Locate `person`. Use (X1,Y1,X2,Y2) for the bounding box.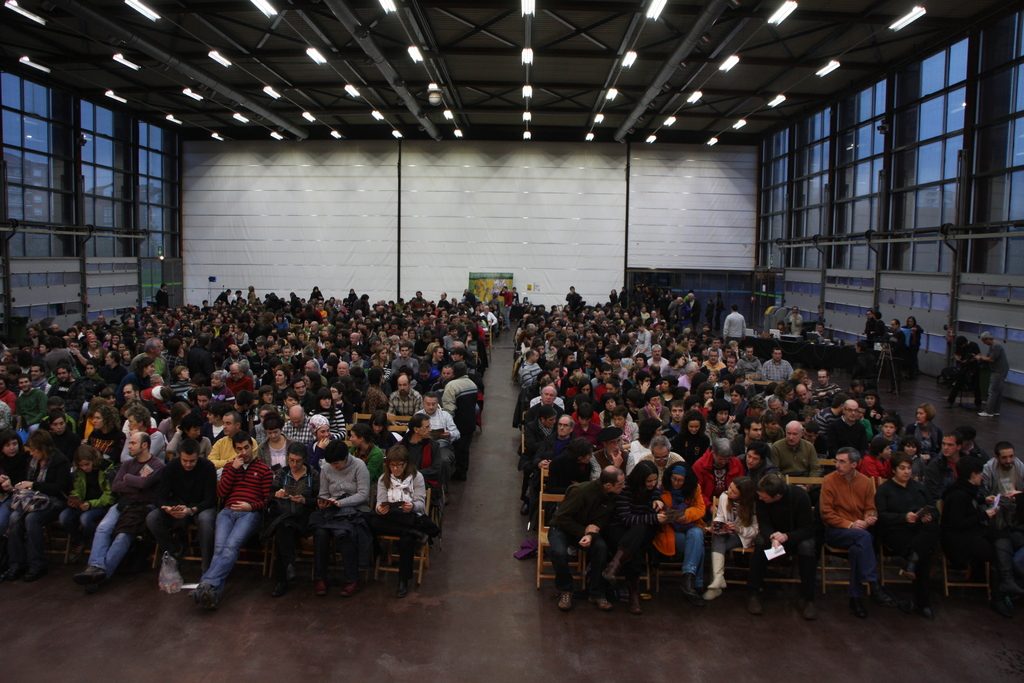
(58,445,116,569).
